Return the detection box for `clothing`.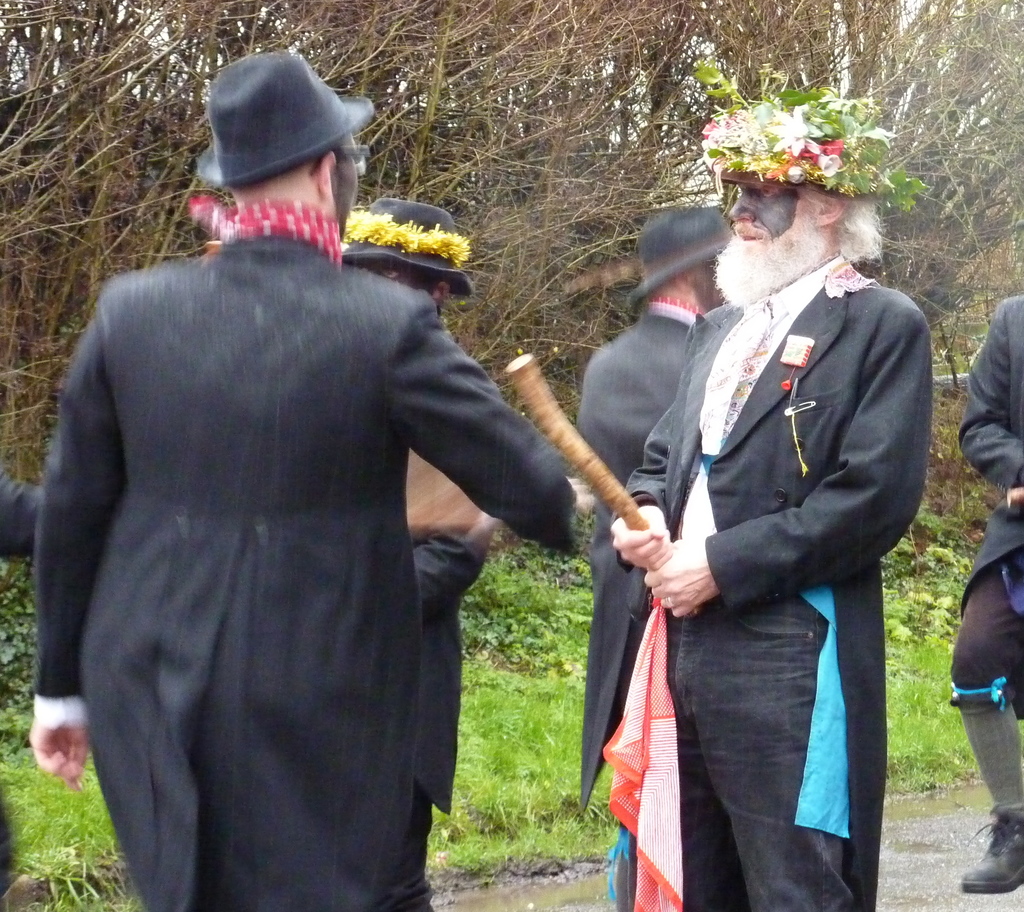
l=24, t=228, r=576, b=911.
